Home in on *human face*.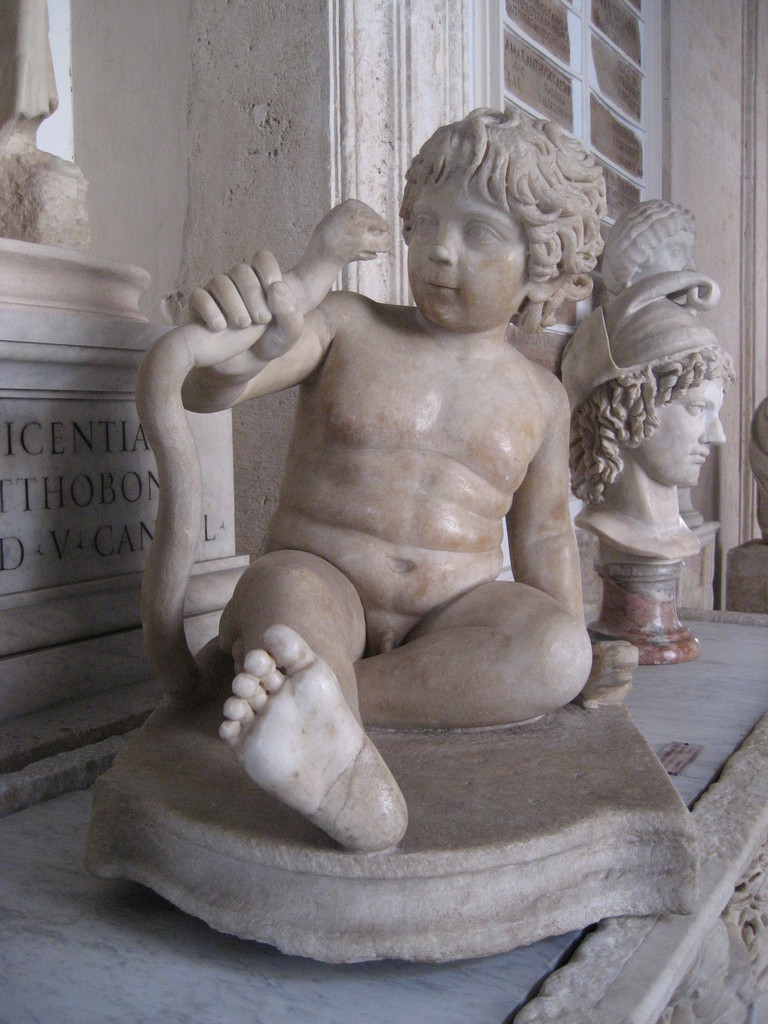
Homed in at bbox=(407, 174, 529, 332).
